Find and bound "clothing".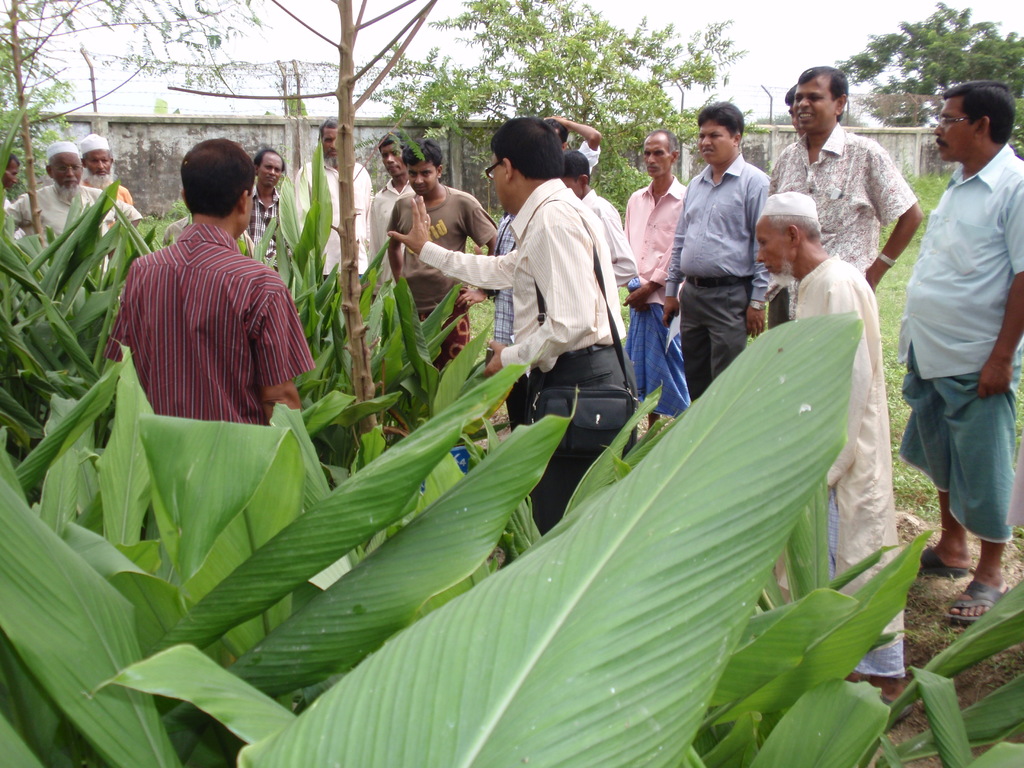
Bound: box(80, 181, 132, 206).
